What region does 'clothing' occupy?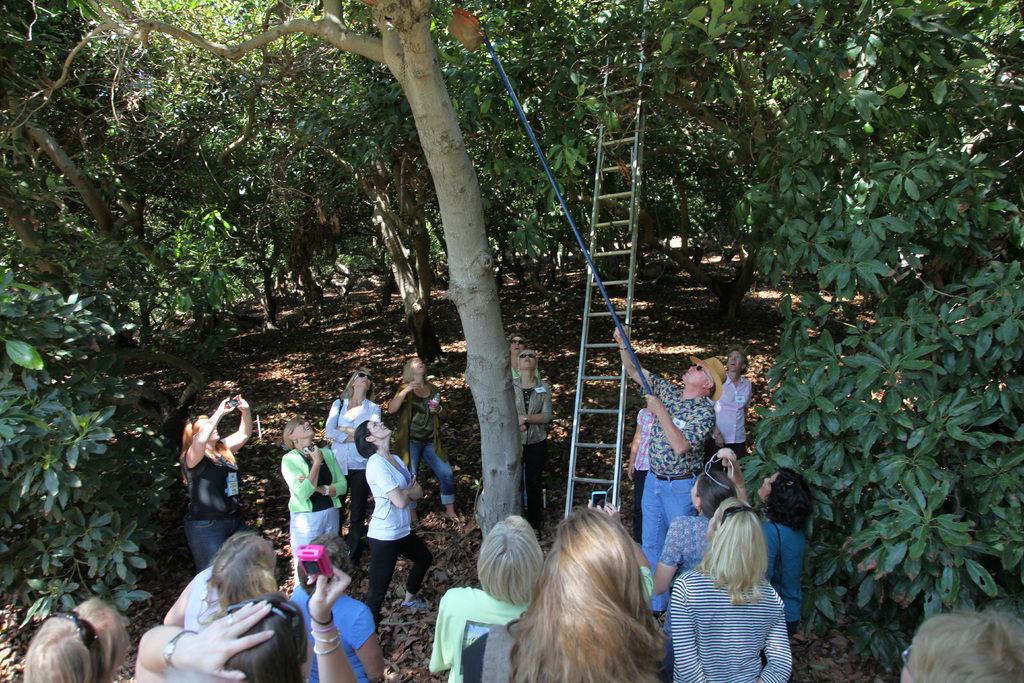
pyautogui.locateOnScreen(760, 520, 810, 632).
